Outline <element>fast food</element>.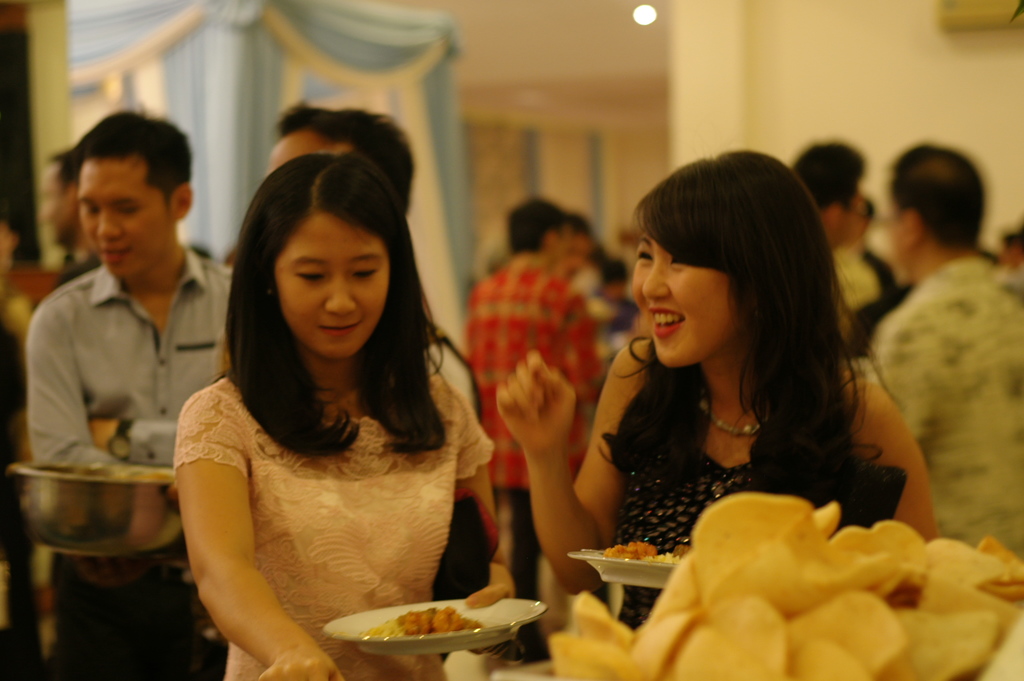
Outline: [left=537, top=490, right=1023, bottom=680].
